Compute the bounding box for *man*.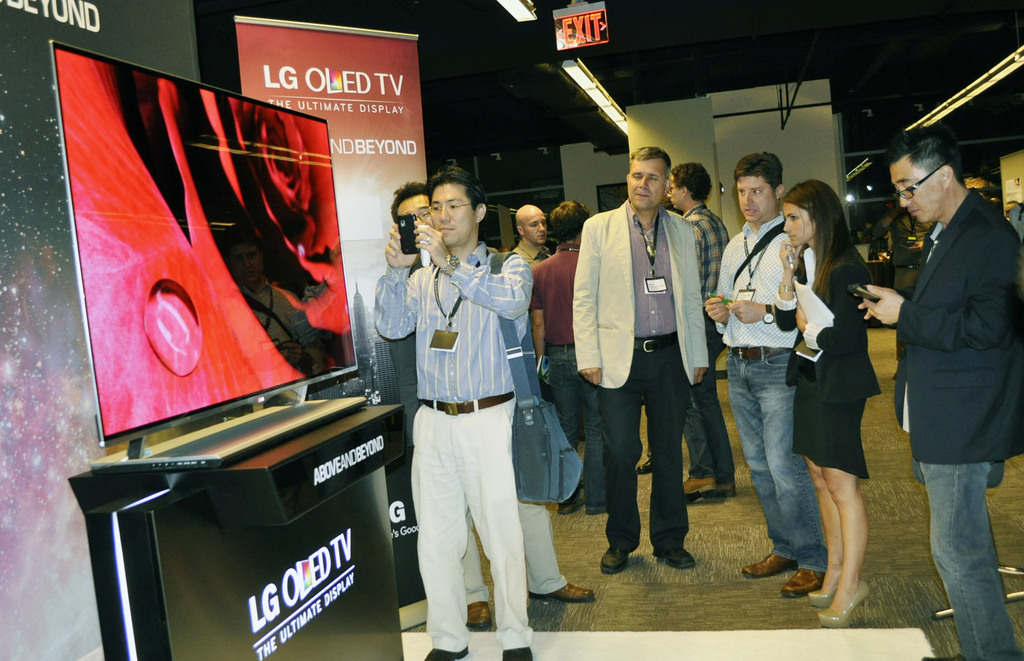
<box>855,122,1023,660</box>.
